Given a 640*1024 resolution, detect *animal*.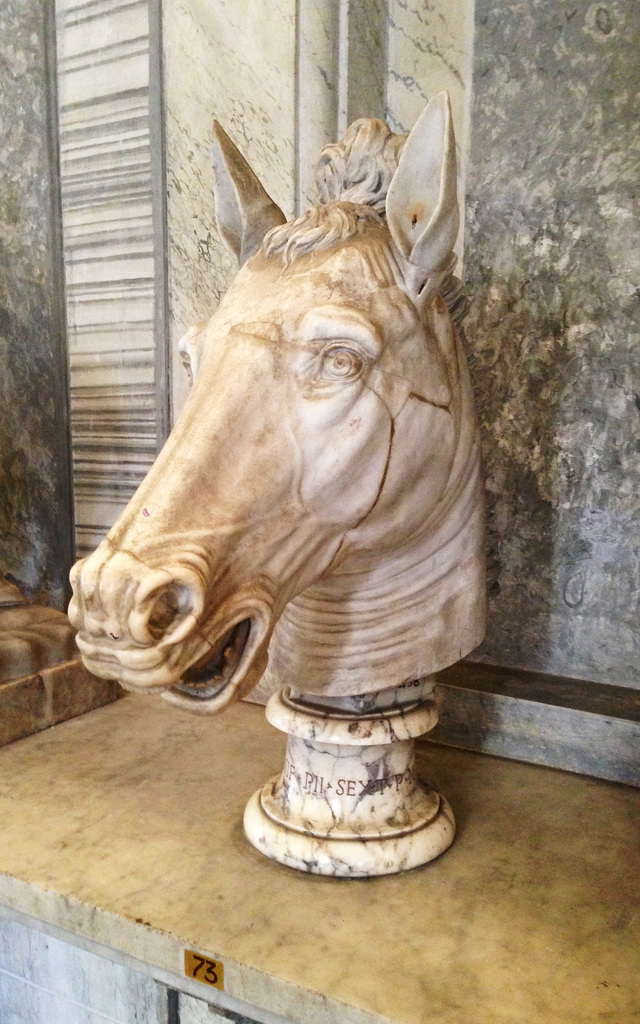
(67,90,488,713).
